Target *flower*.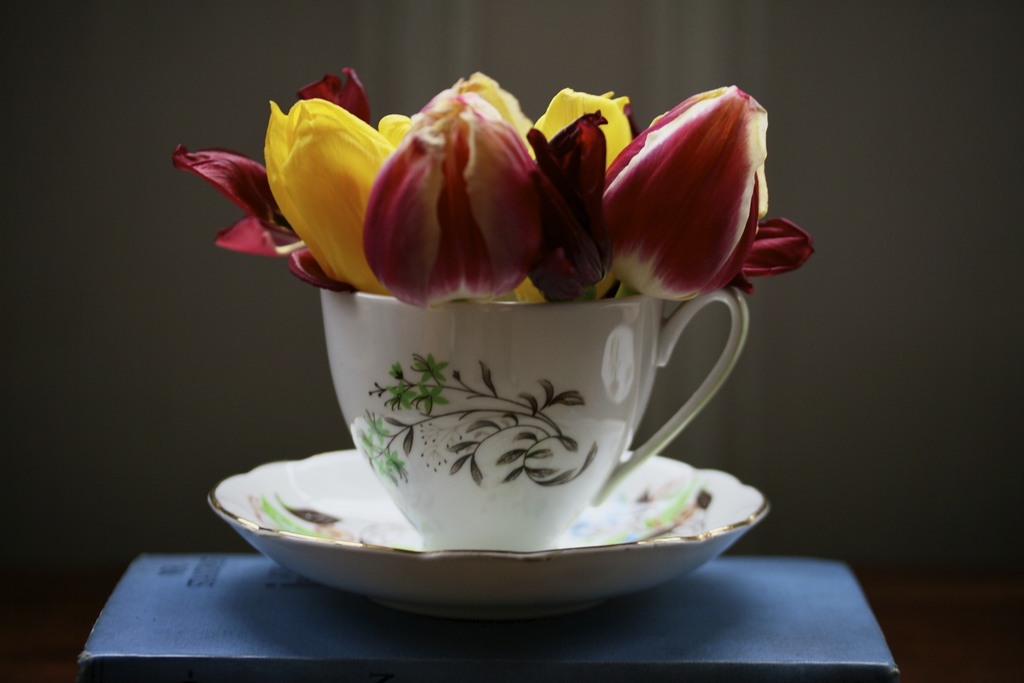
Target region: (379, 450, 399, 468).
